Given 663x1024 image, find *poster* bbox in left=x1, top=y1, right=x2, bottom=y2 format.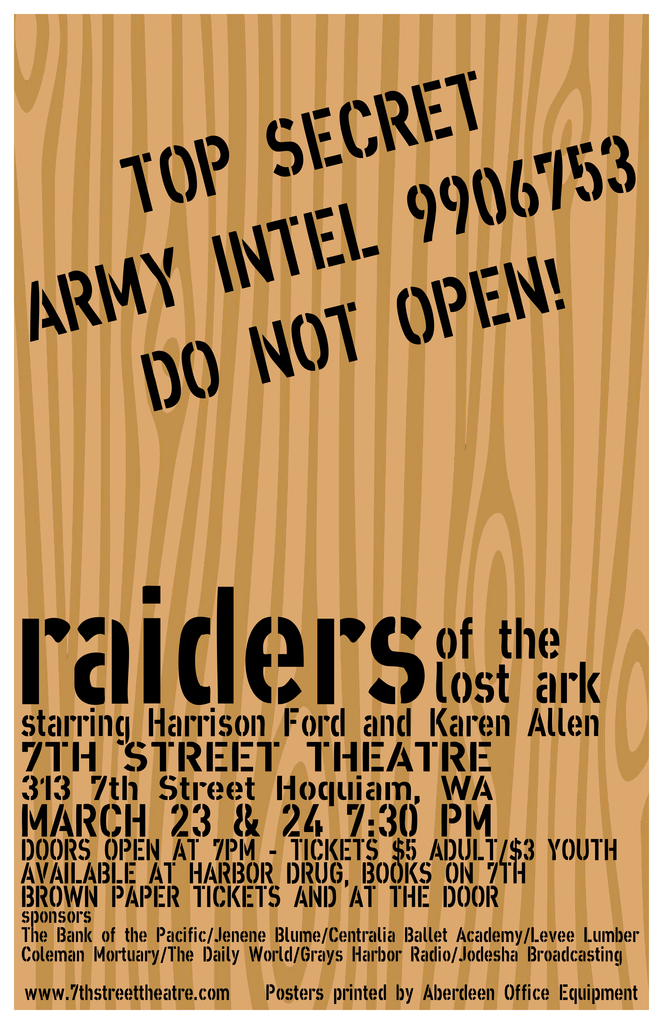
left=0, top=0, right=662, bottom=1016.
